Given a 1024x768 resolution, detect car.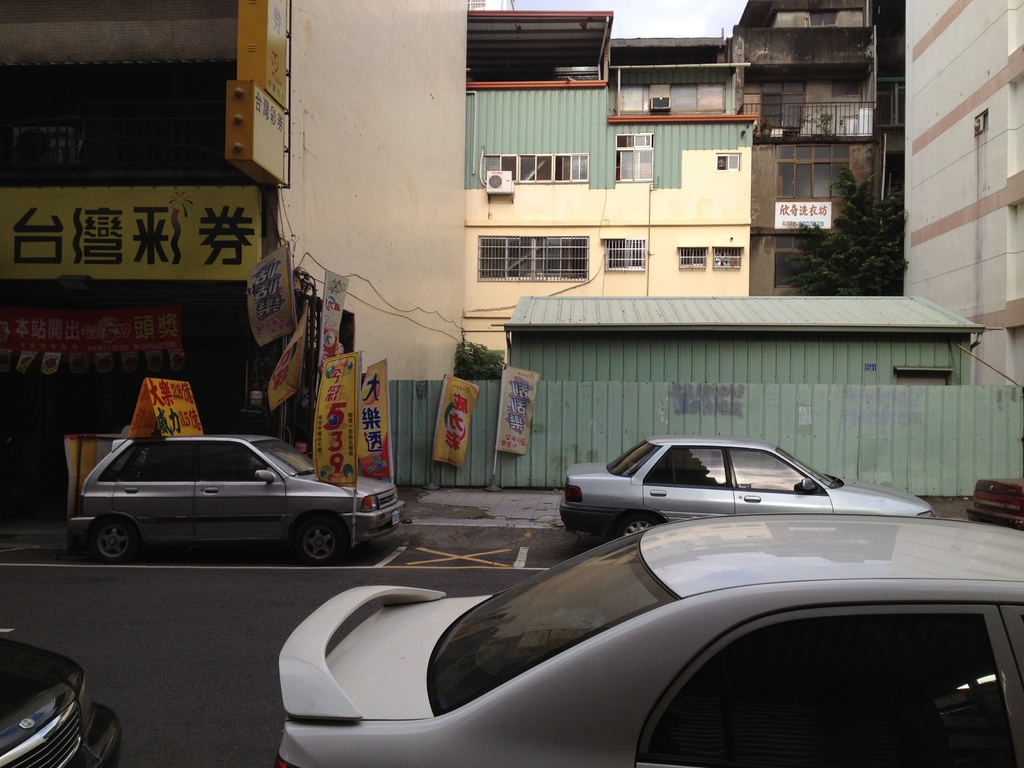
bbox=(0, 643, 124, 767).
